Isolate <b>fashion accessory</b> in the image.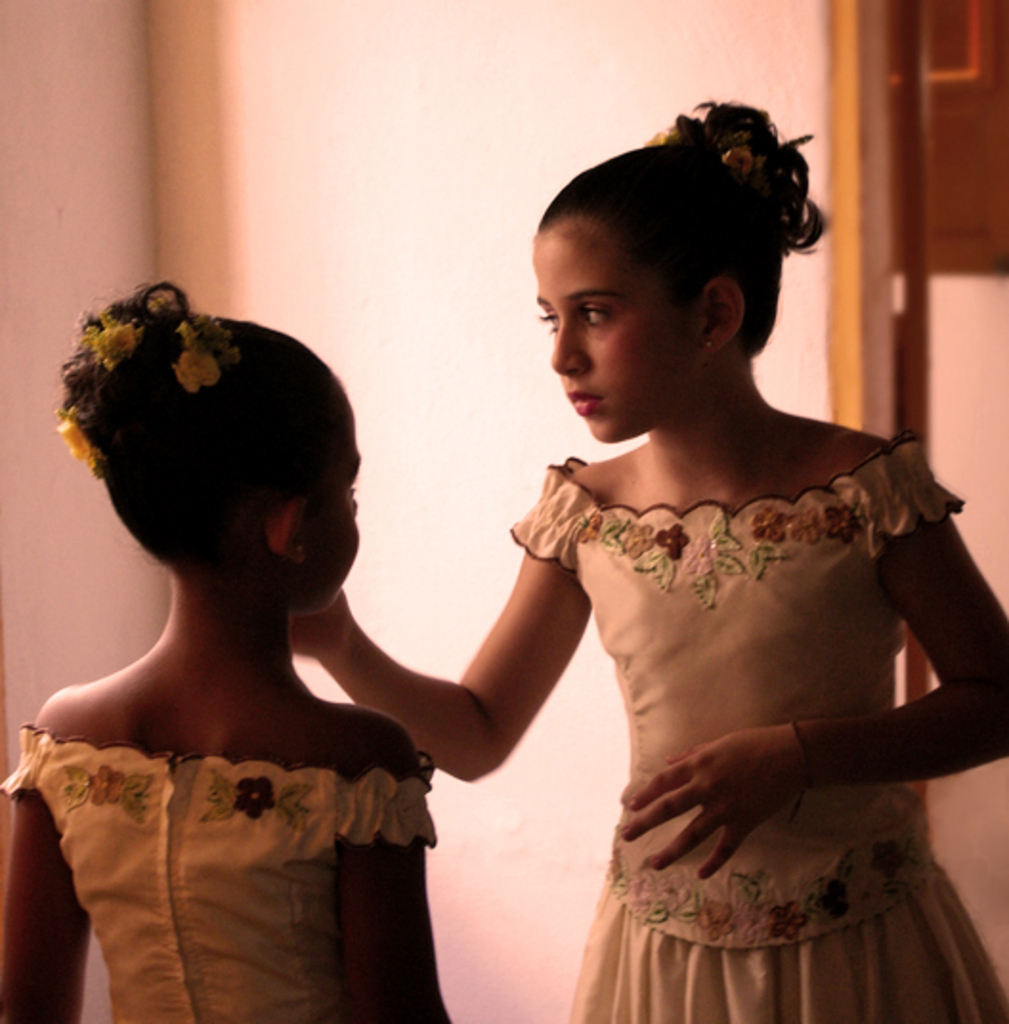
Isolated region: region(659, 92, 822, 233).
